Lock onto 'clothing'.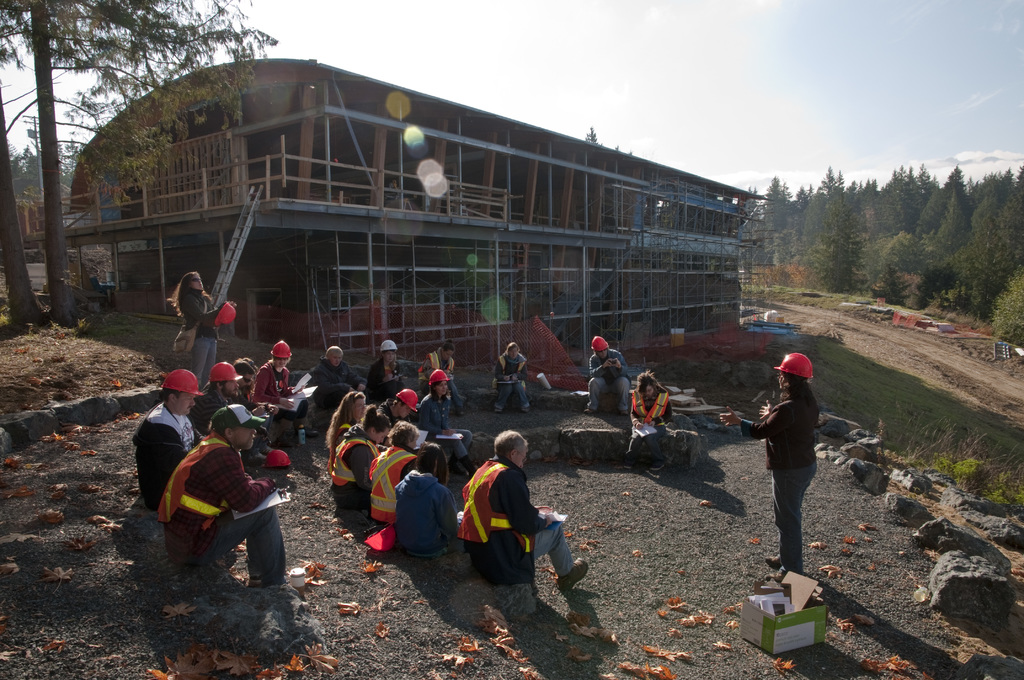
Locked: bbox(635, 378, 692, 462).
